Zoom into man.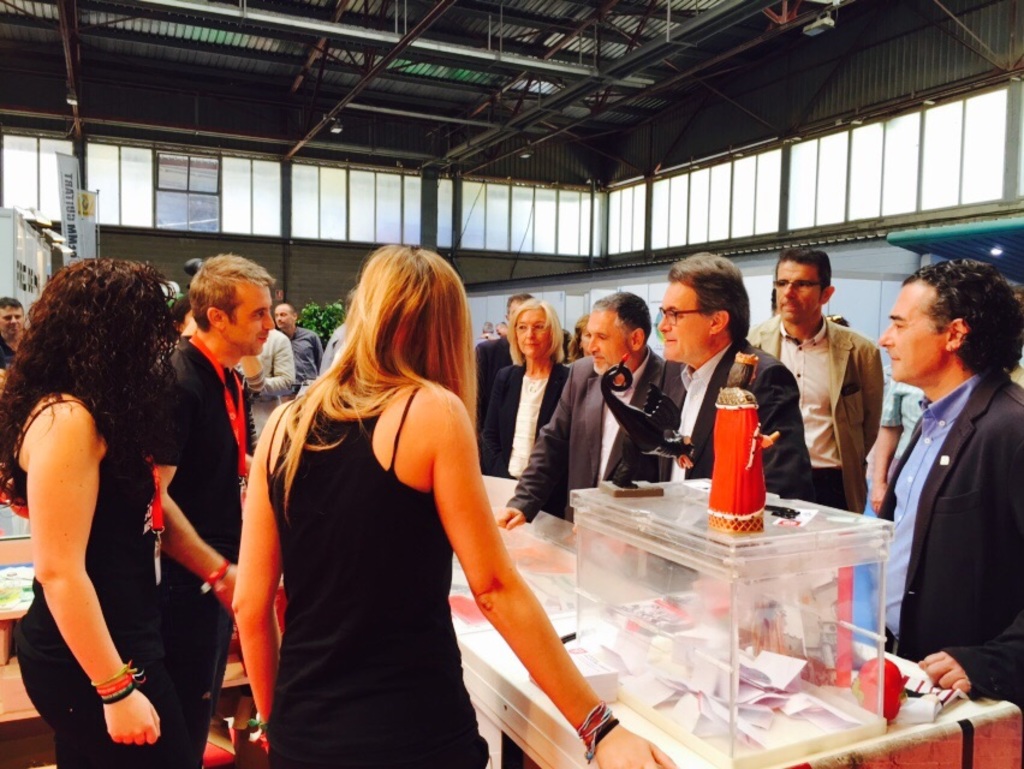
Zoom target: [236,324,297,460].
